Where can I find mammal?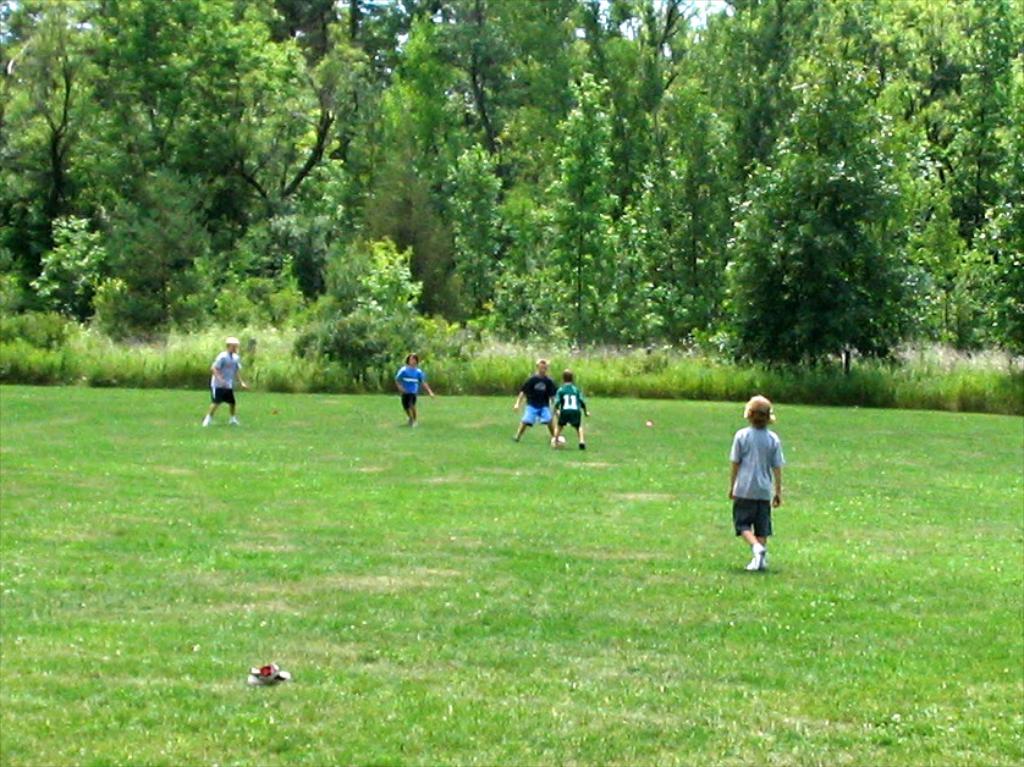
You can find it at <bbox>552, 368, 593, 451</bbox>.
